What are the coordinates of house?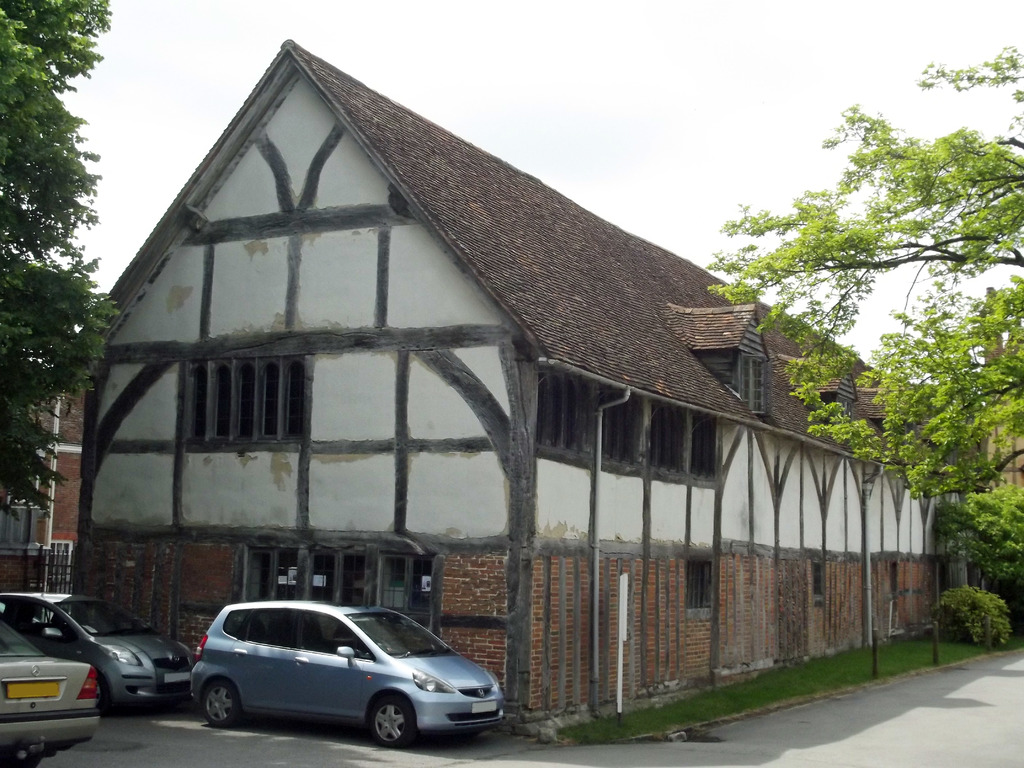
(918,240,1023,647).
